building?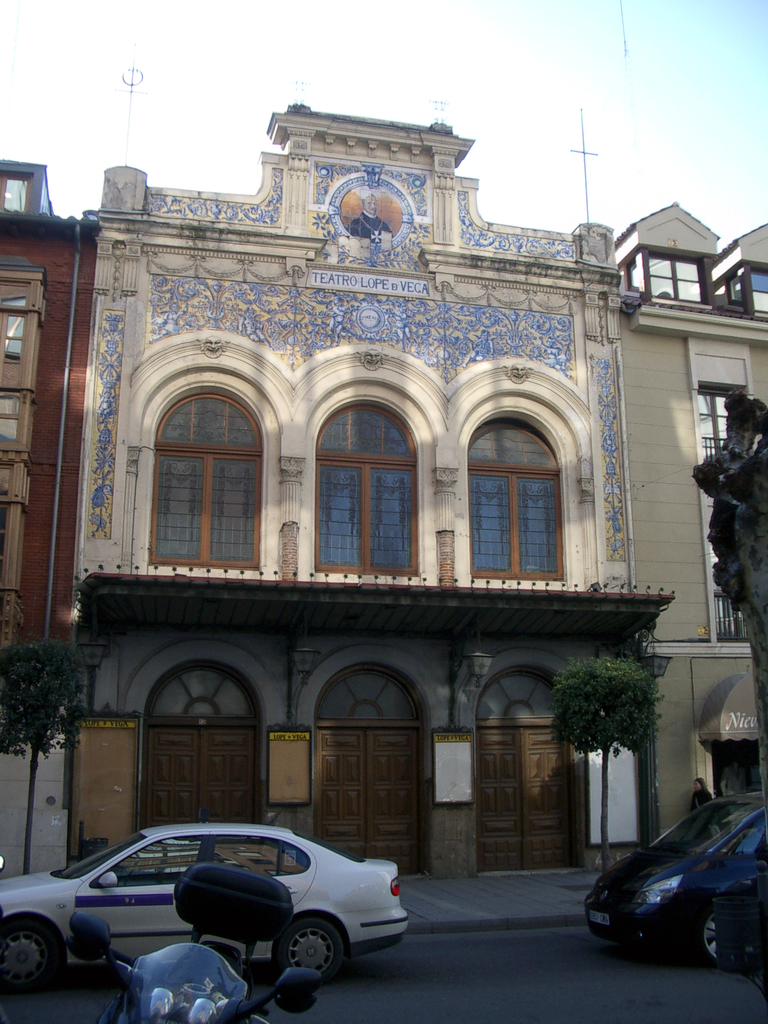
(left=0, top=162, right=91, bottom=862)
